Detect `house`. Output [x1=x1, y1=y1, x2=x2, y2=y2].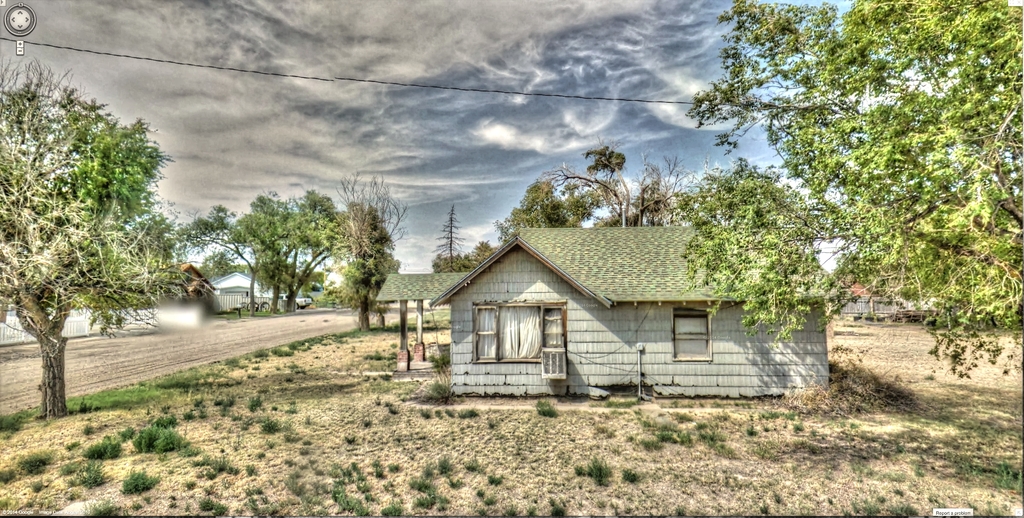
[x1=210, y1=269, x2=269, y2=311].
